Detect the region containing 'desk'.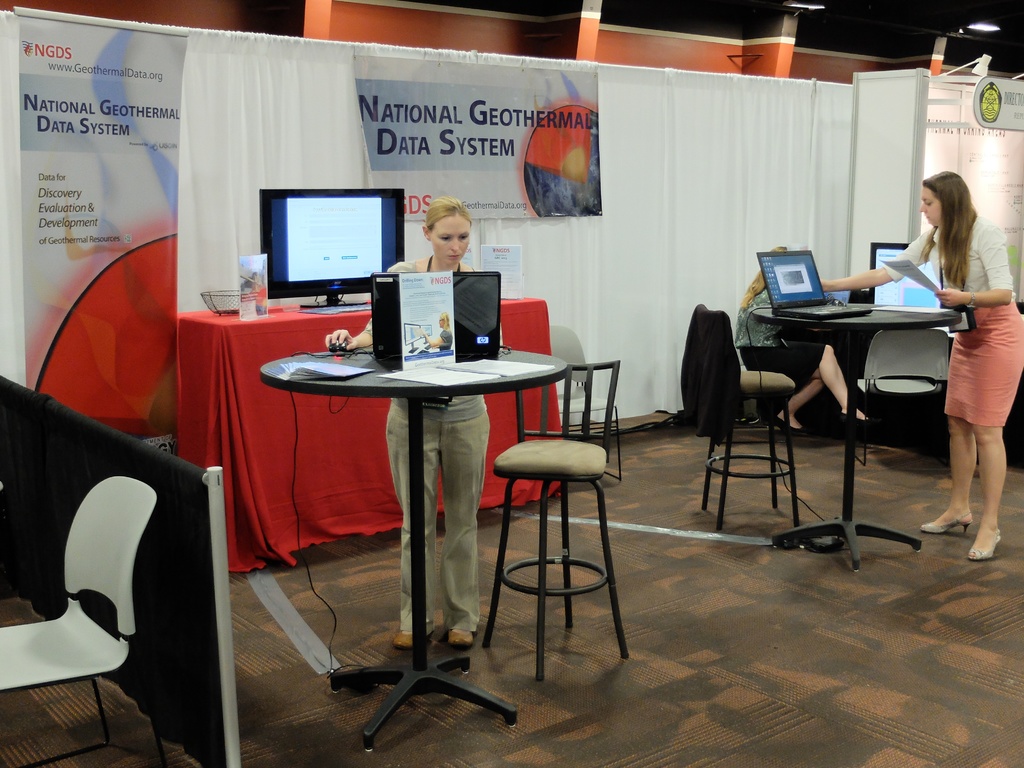
{"left": 260, "top": 342, "right": 570, "bottom": 751}.
